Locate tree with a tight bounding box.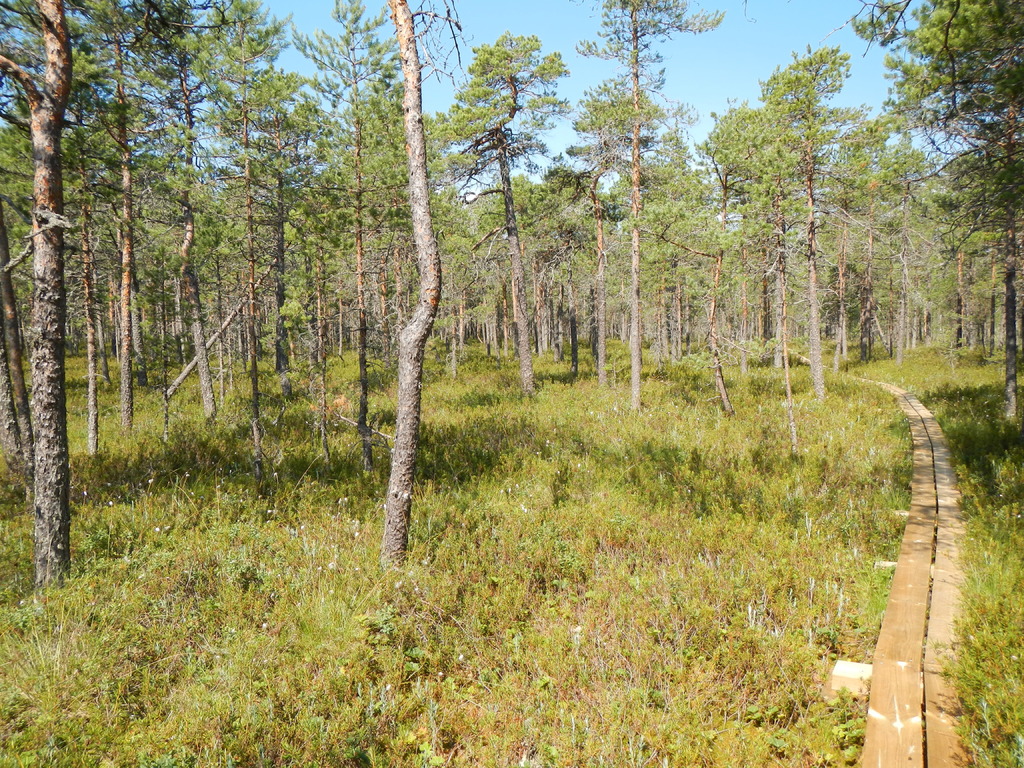
{"left": 380, "top": 0, "right": 465, "bottom": 575}.
